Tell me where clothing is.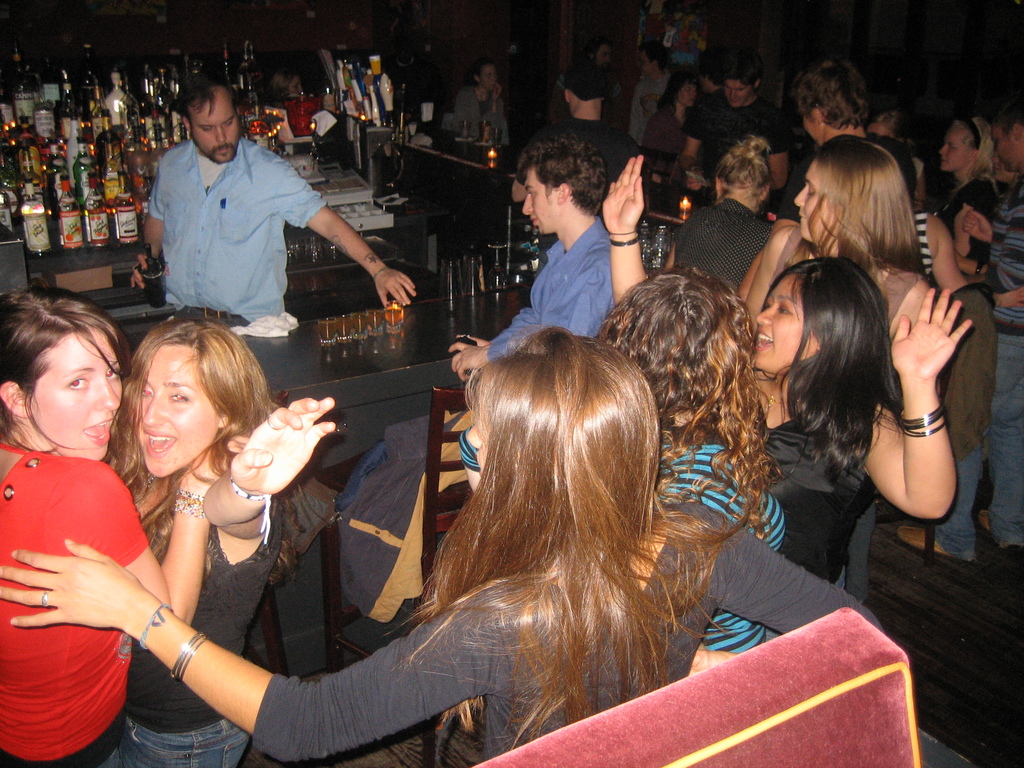
clothing is at bbox=(143, 137, 318, 318).
